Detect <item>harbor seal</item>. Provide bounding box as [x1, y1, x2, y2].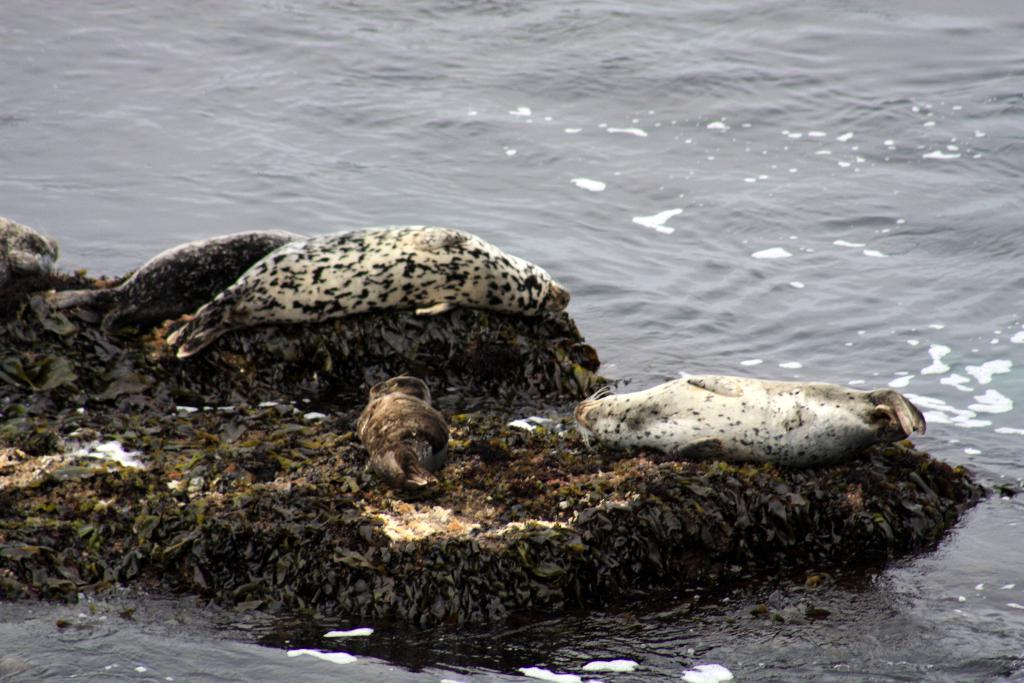
[47, 226, 302, 341].
